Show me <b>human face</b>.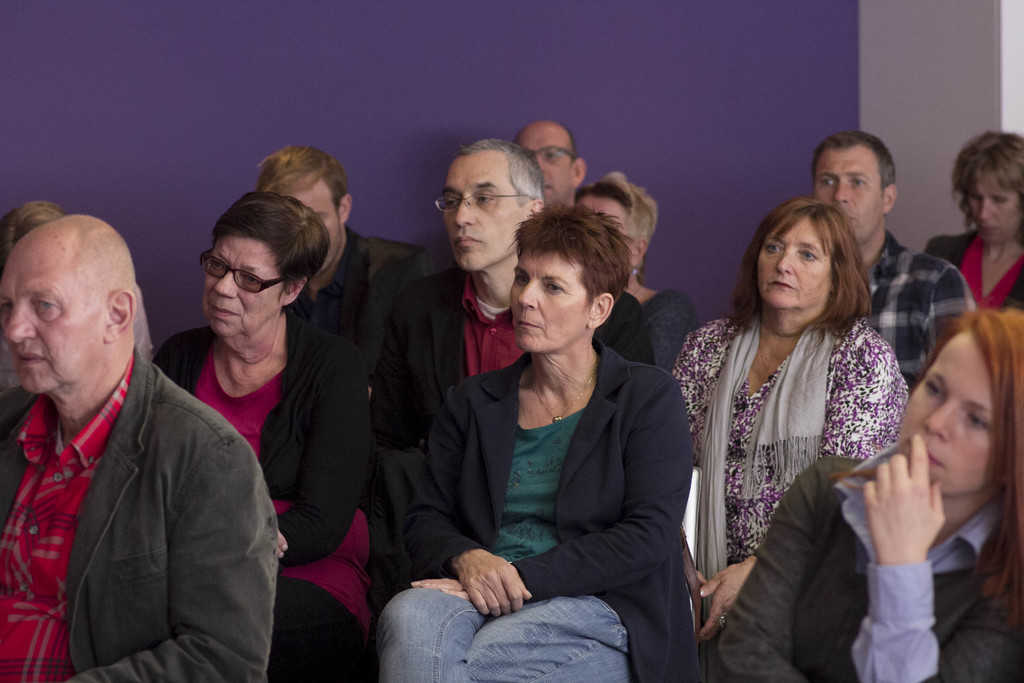
<b>human face</b> is here: <box>904,336,995,495</box>.
